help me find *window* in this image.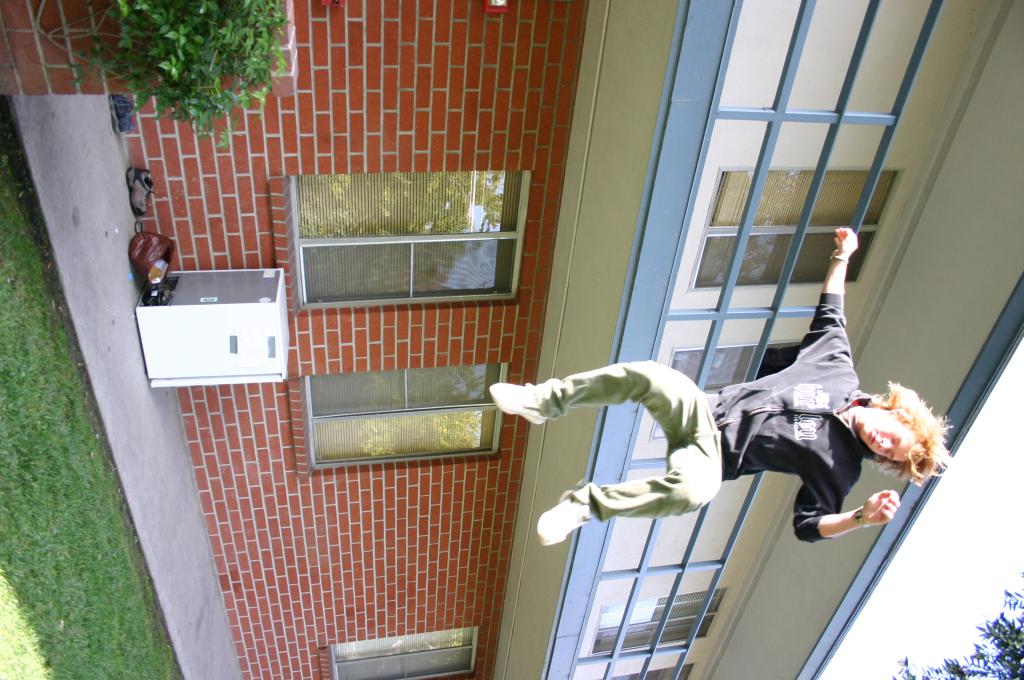
Found it: bbox=[315, 626, 477, 679].
